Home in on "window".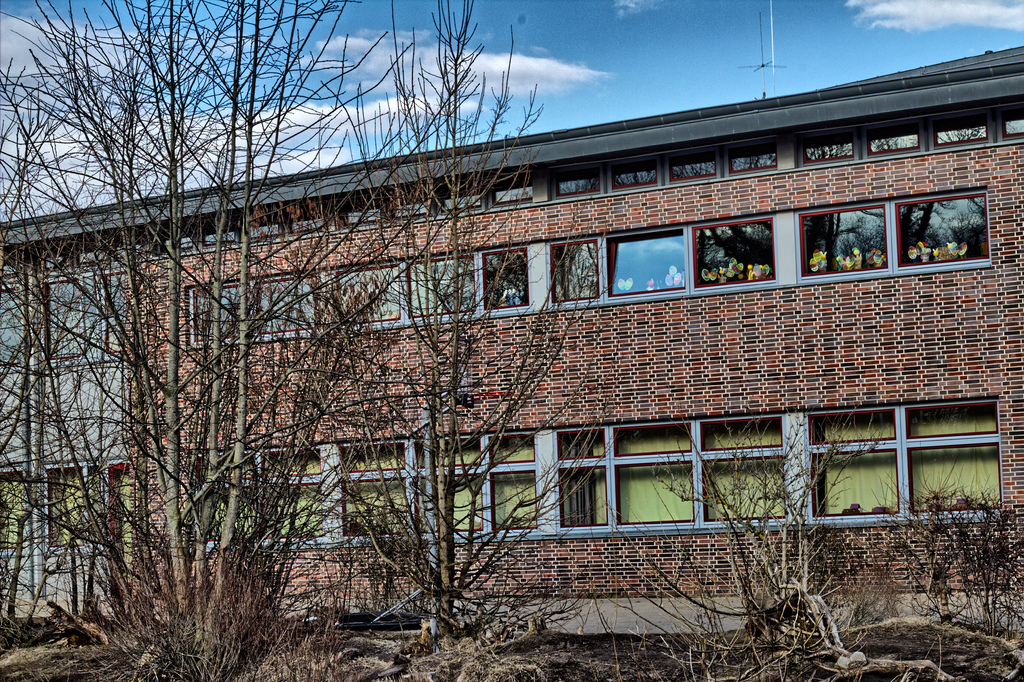
Homed in at <bbox>0, 279, 119, 377</bbox>.
